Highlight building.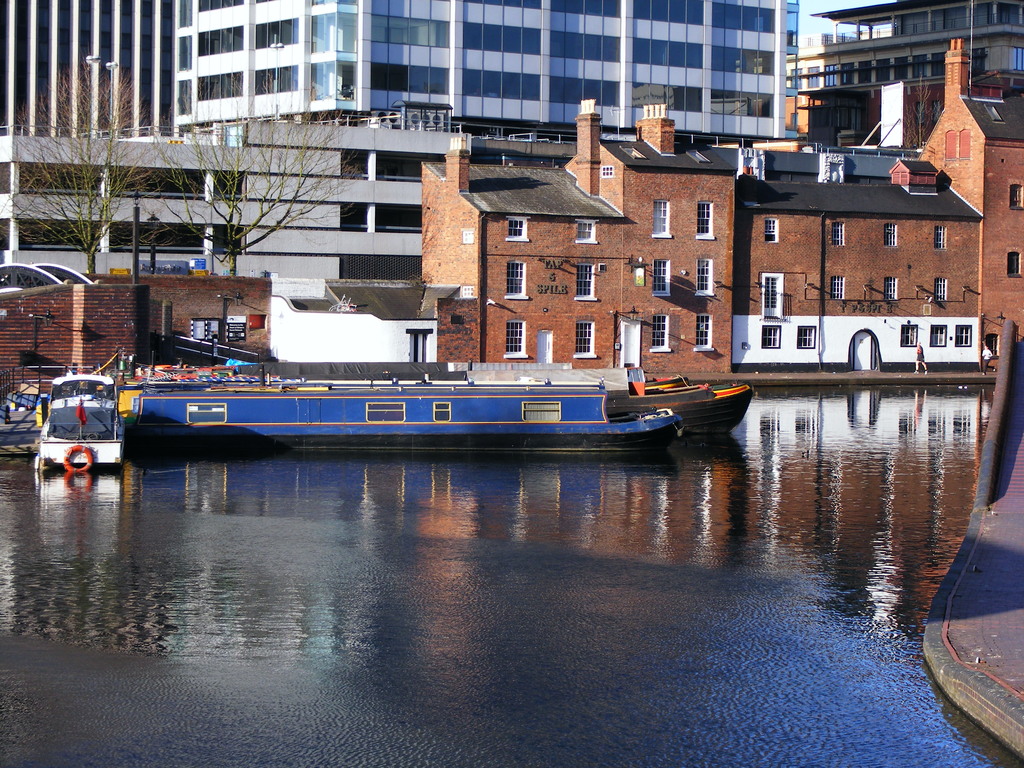
Highlighted region: (0,126,572,273).
